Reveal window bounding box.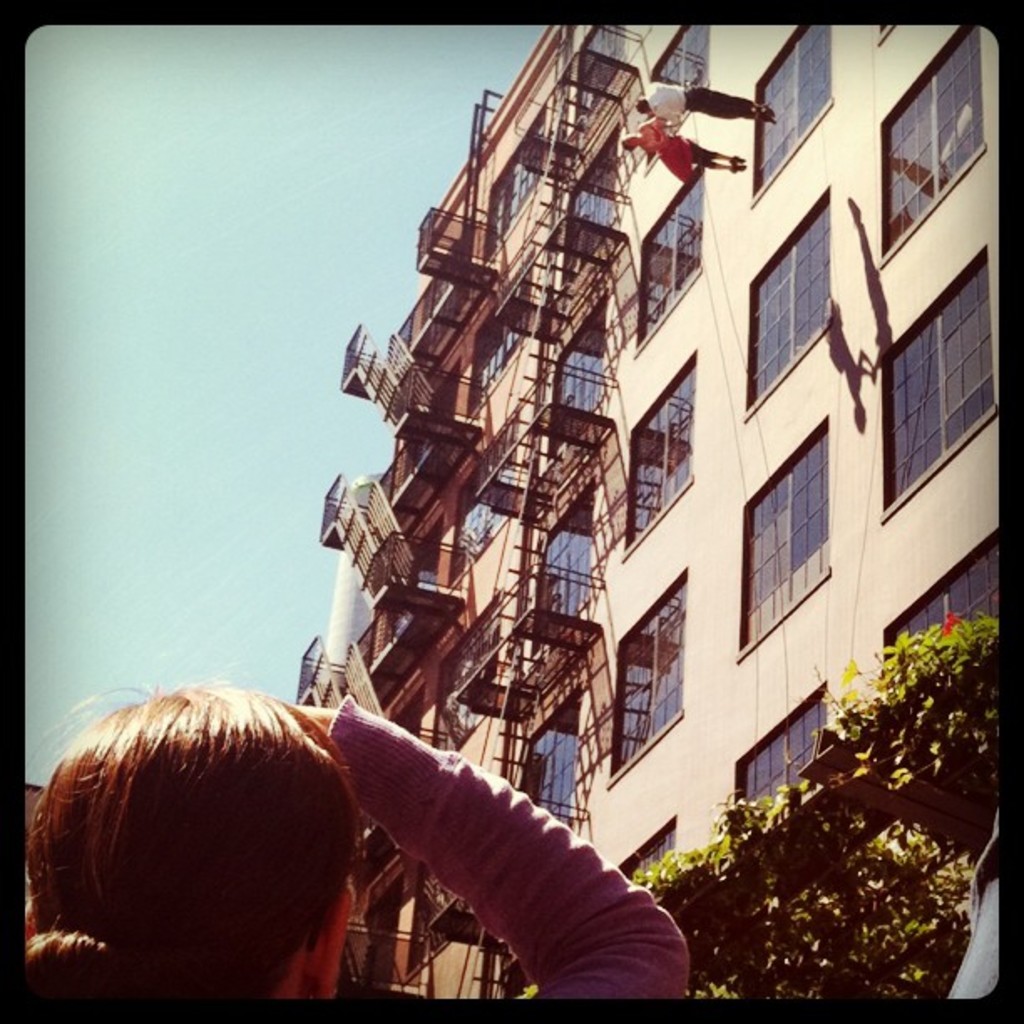
Revealed: l=875, t=23, r=986, b=258.
